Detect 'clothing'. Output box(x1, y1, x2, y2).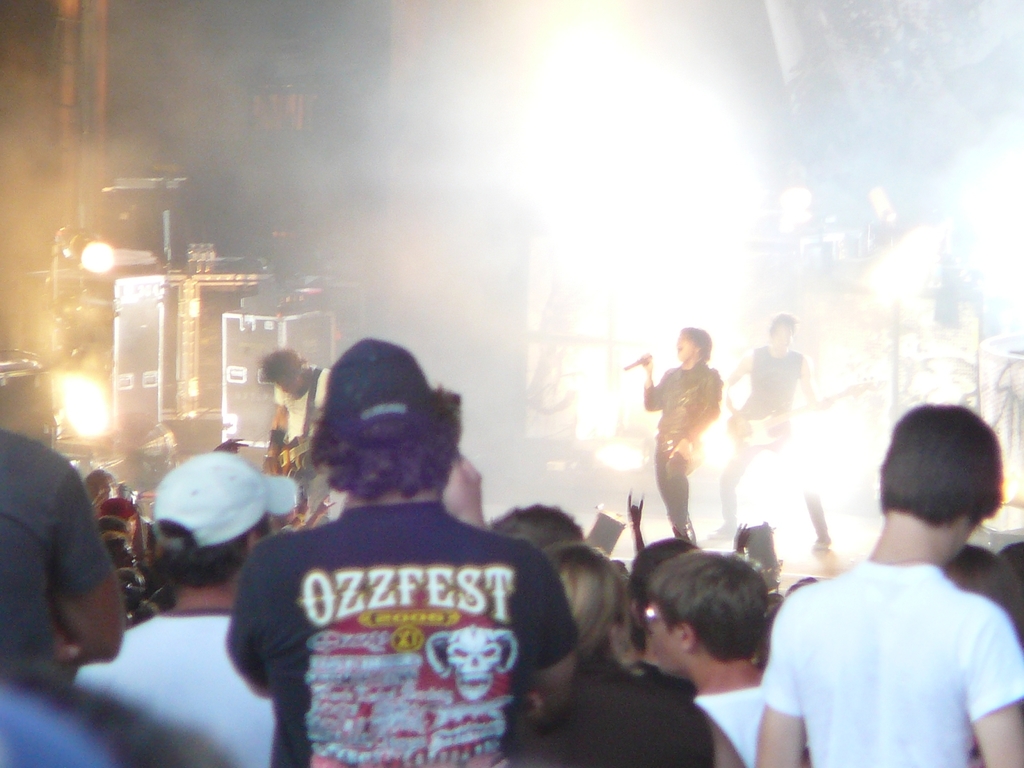
box(224, 500, 579, 767).
